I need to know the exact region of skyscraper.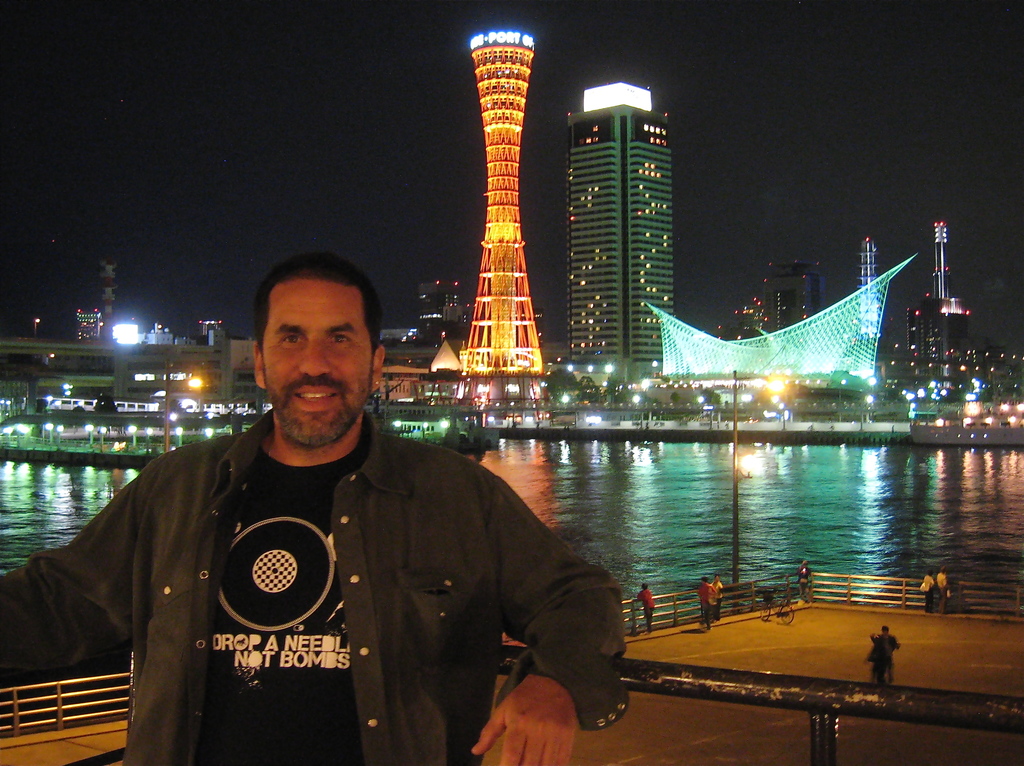
Region: 450, 26, 553, 391.
